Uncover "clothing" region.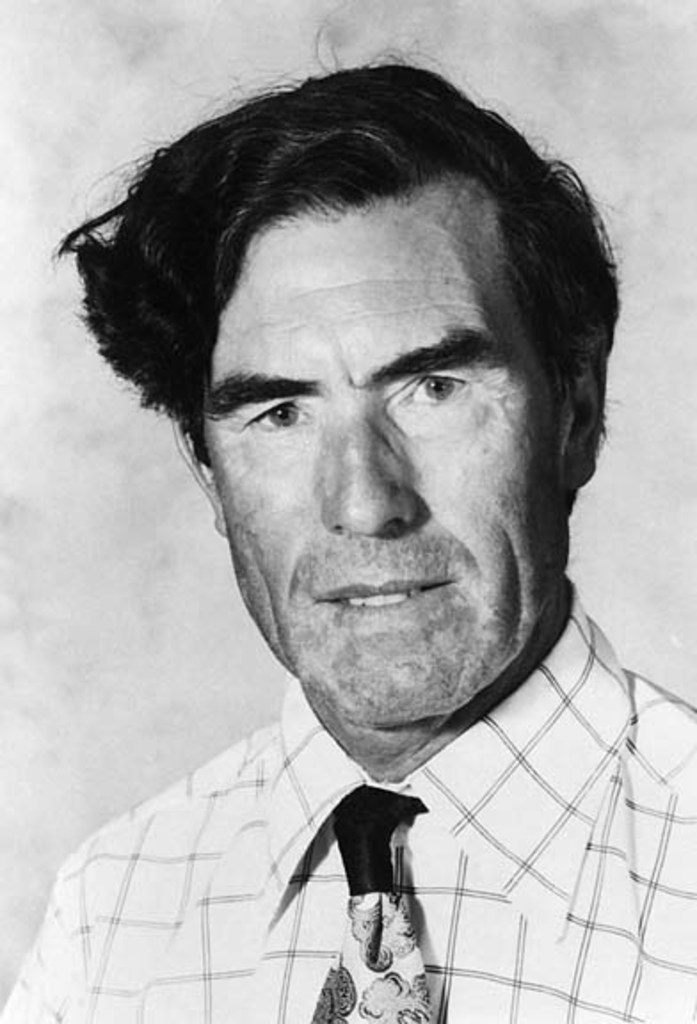
Uncovered: detection(0, 588, 695, 1022).
